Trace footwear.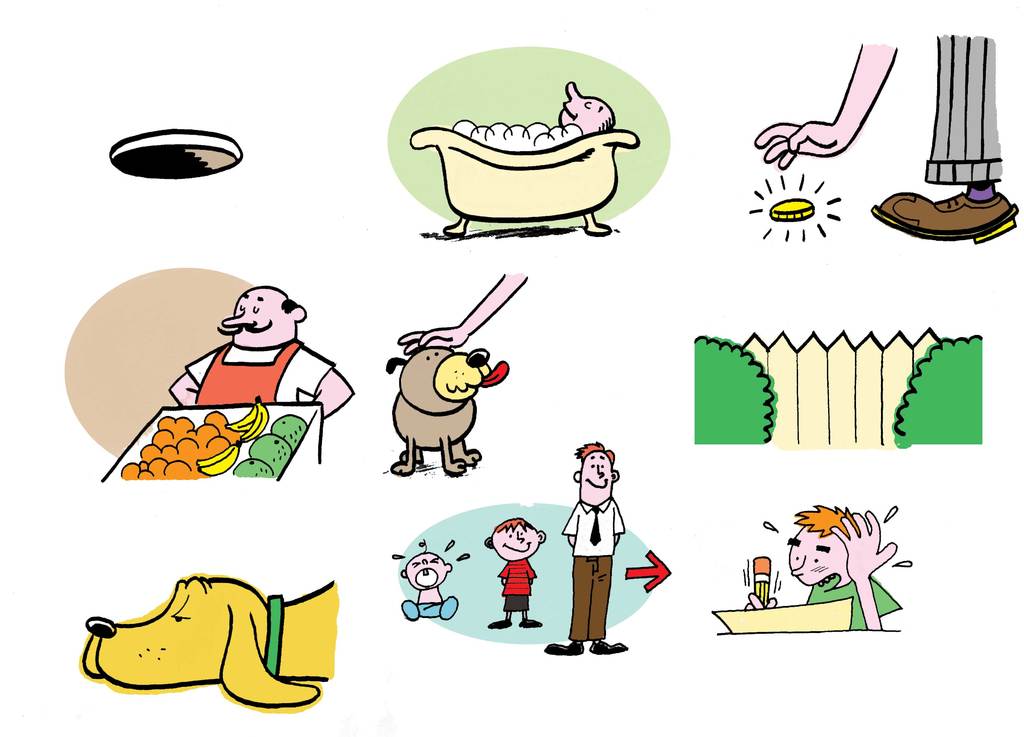
Traced to pyautogui.locateOnScreen(869, 191, 1021, 244).
